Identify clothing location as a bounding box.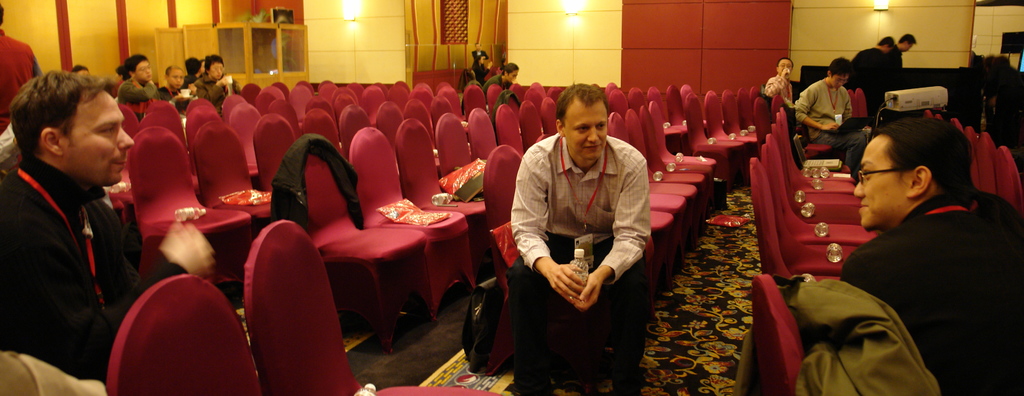
l=122, t=77, r=161, b=105.
